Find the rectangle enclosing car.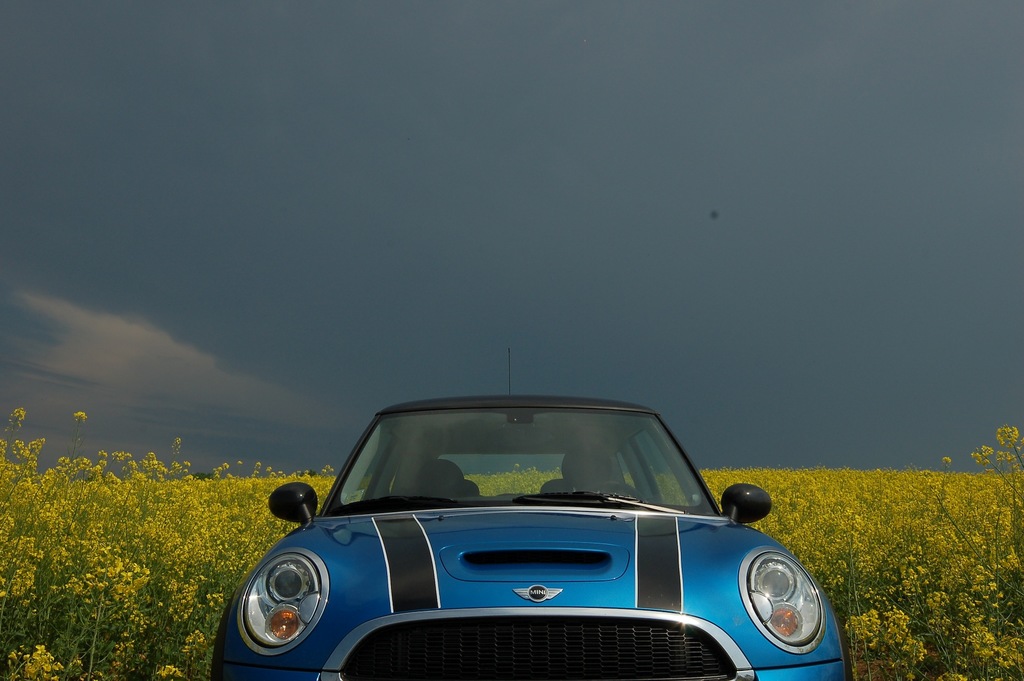
left=228, top=397, right=832, bottom=673.
